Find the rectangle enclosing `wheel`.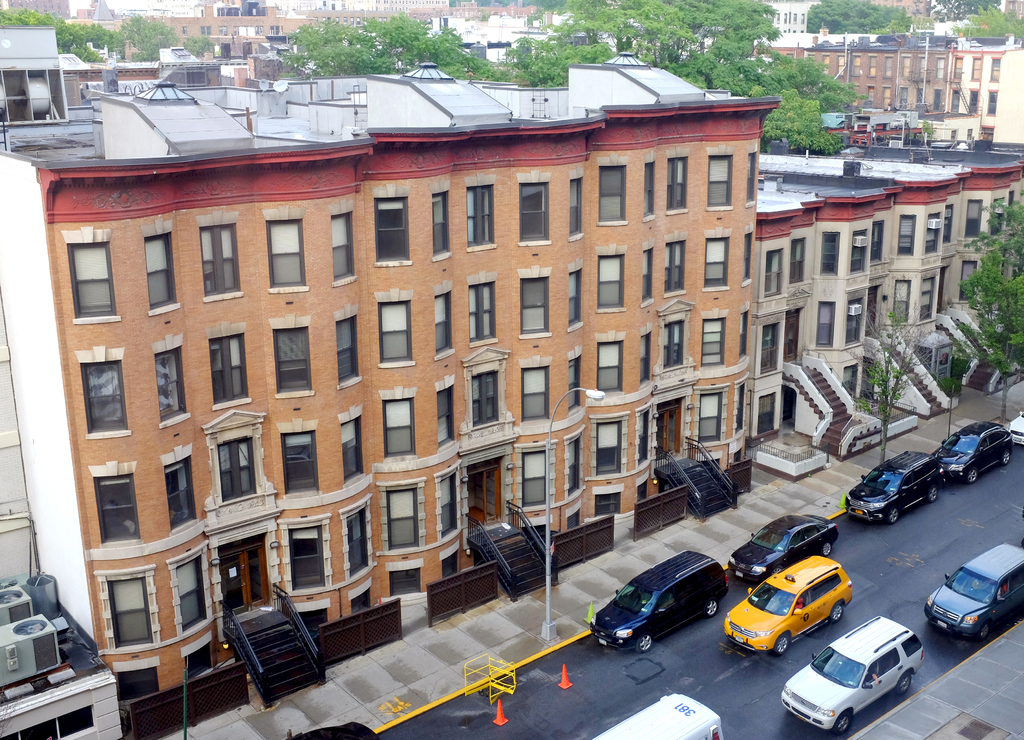
(left=830, top=711, right=854, bottom=739).
